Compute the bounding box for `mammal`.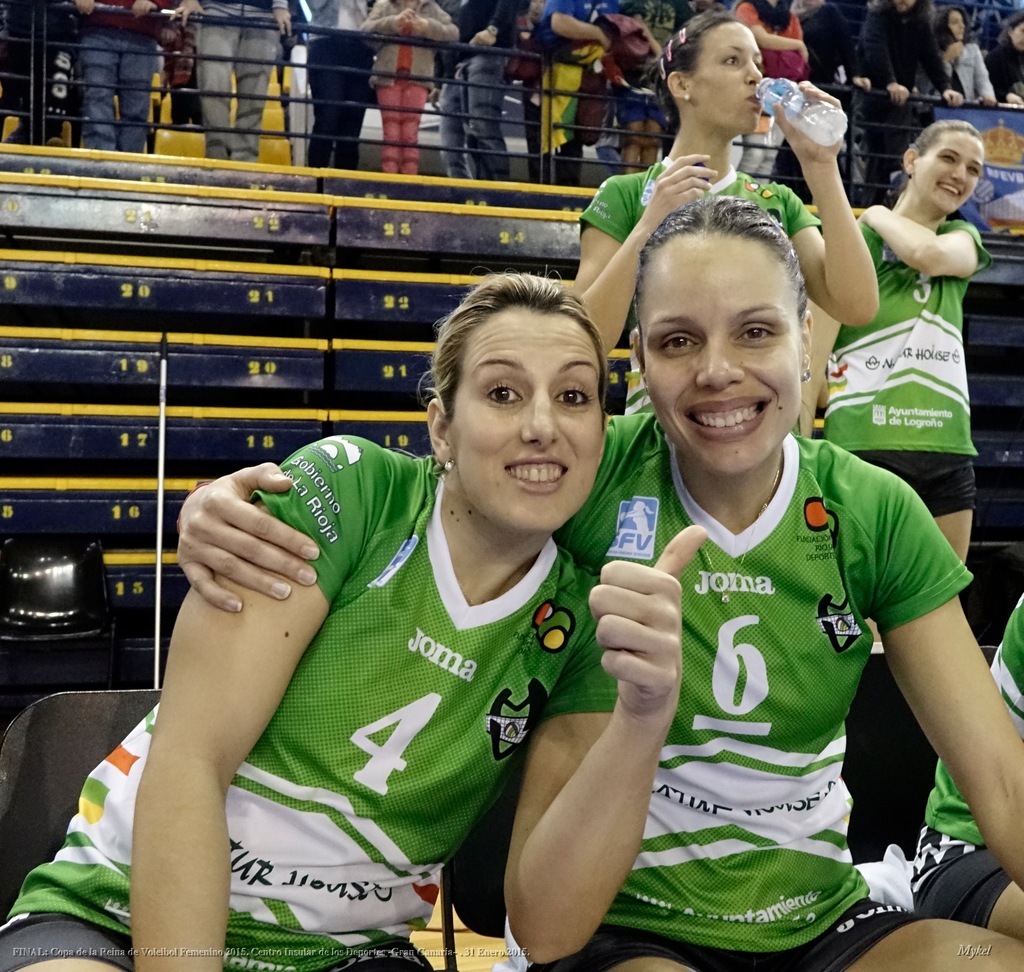
<region>0, 273, 705, 971</region>.
